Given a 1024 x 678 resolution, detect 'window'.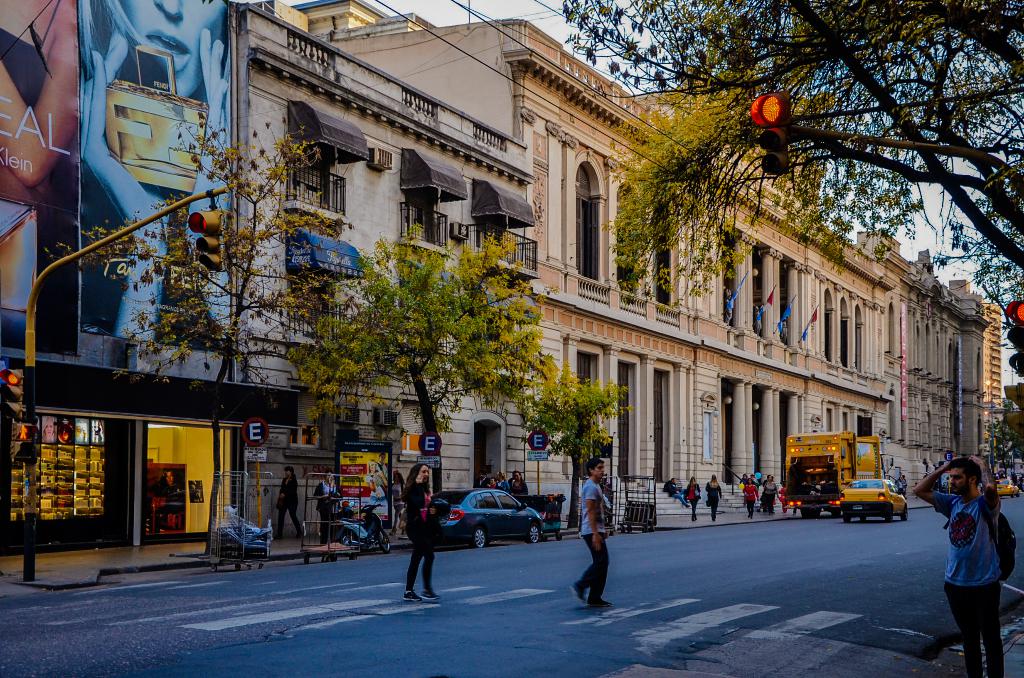
bbox=[569, 142, 615, 269].
